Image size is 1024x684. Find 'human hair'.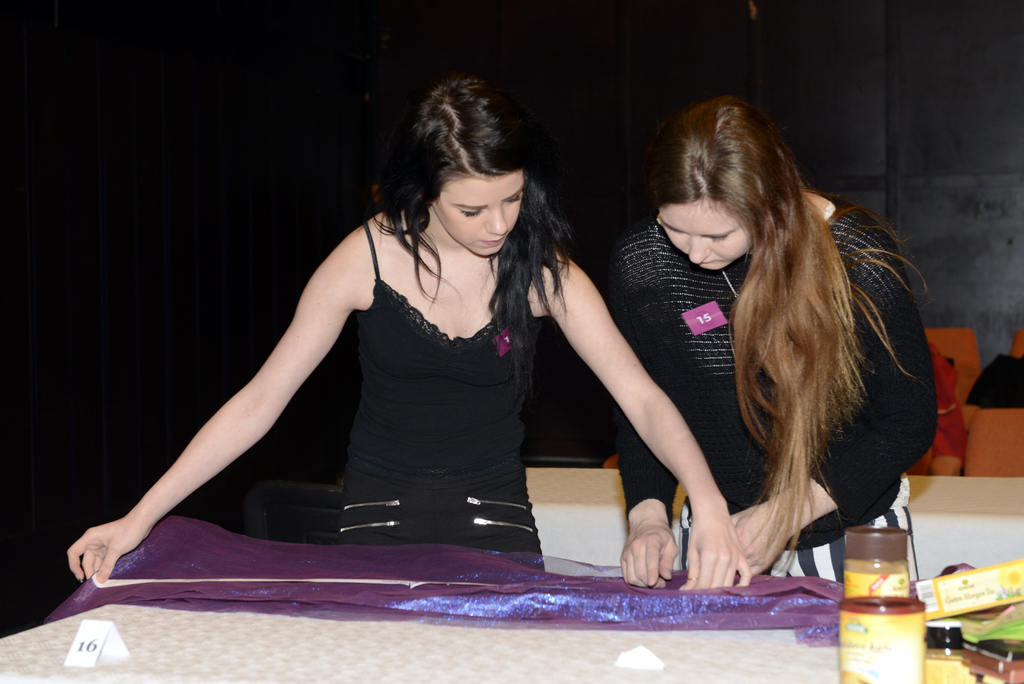
box(364, 79, 602, 357).
